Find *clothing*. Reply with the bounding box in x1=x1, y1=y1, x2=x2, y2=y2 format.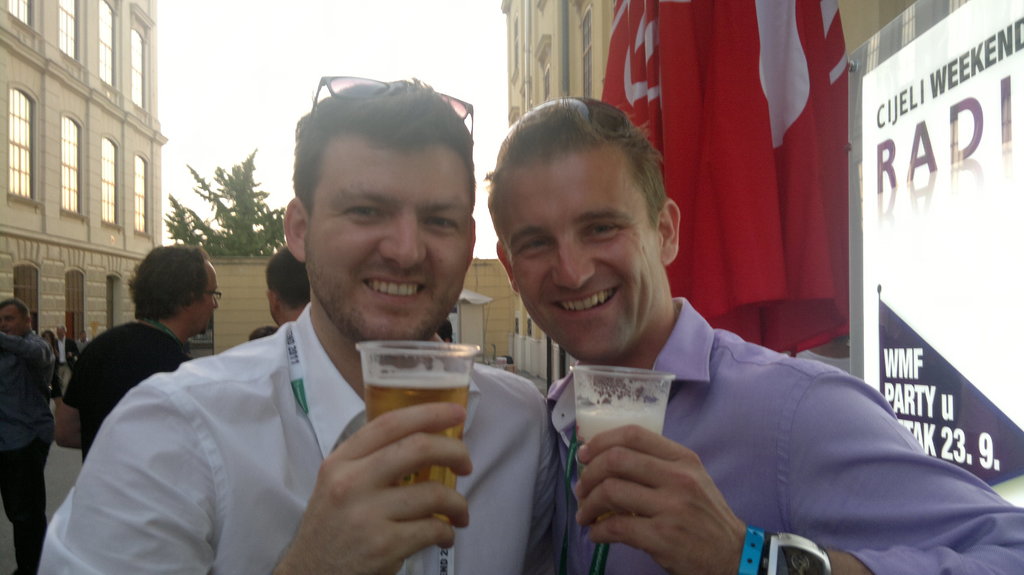
x1=0, y1=326, x2=56, y2=574.
